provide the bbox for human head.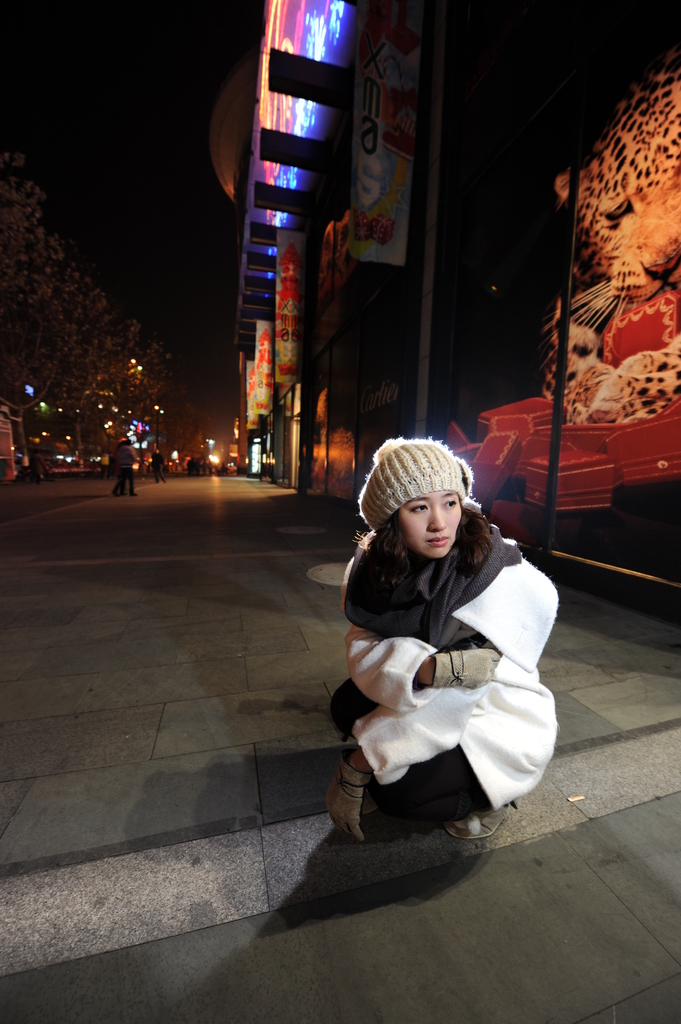
BBox(374, 440, 490, 562).
